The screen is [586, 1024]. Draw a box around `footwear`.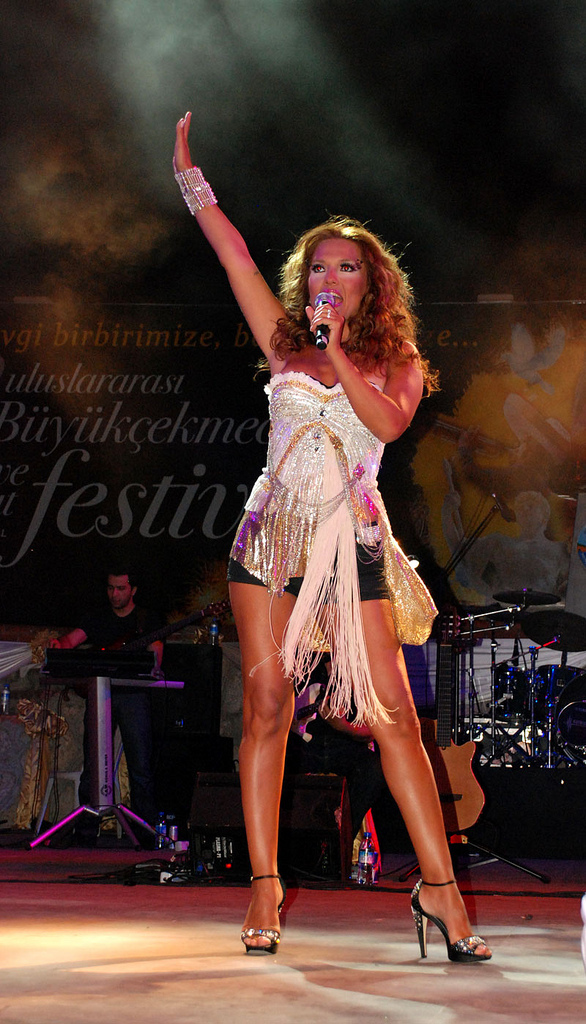
424 868 485 962.
